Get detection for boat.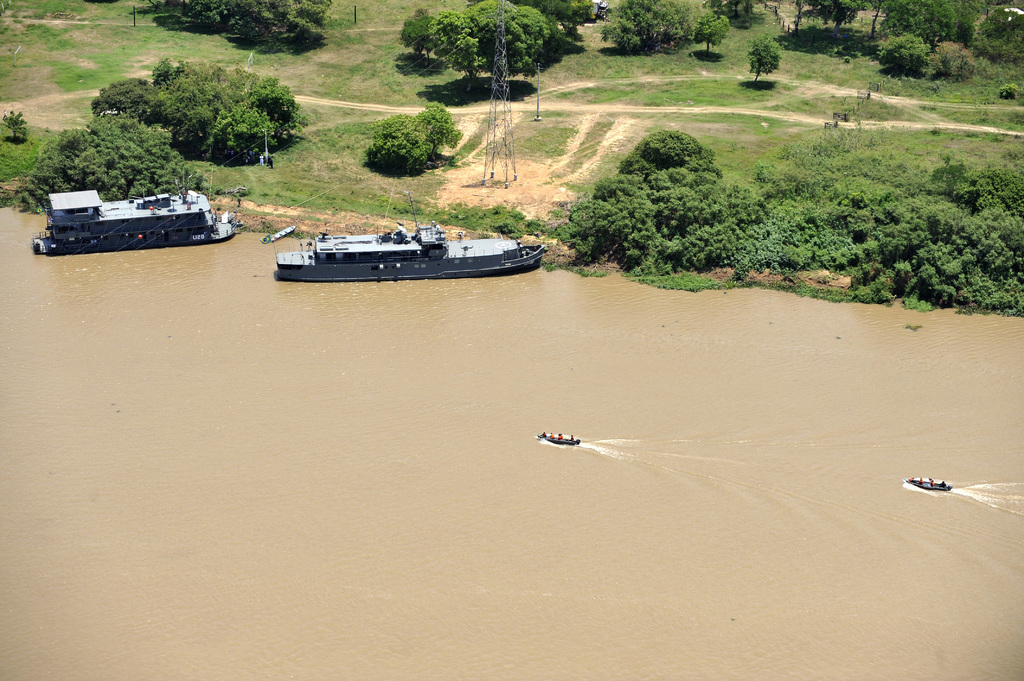
Detection: crop(257, 198, 561, 269).
